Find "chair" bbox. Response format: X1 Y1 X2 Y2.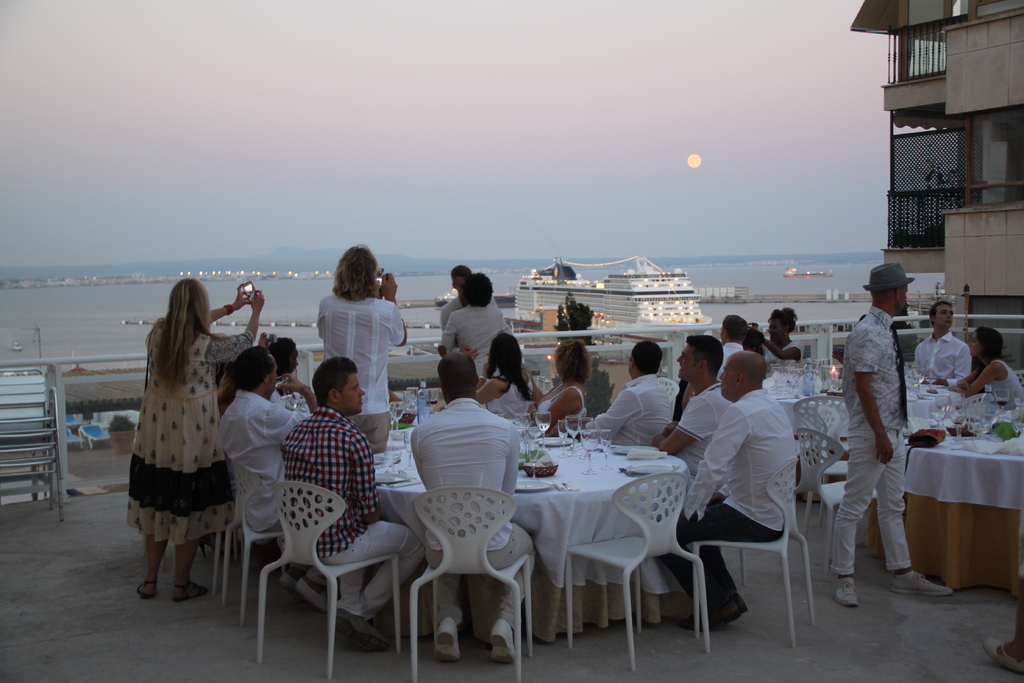
229 458 286 622.
